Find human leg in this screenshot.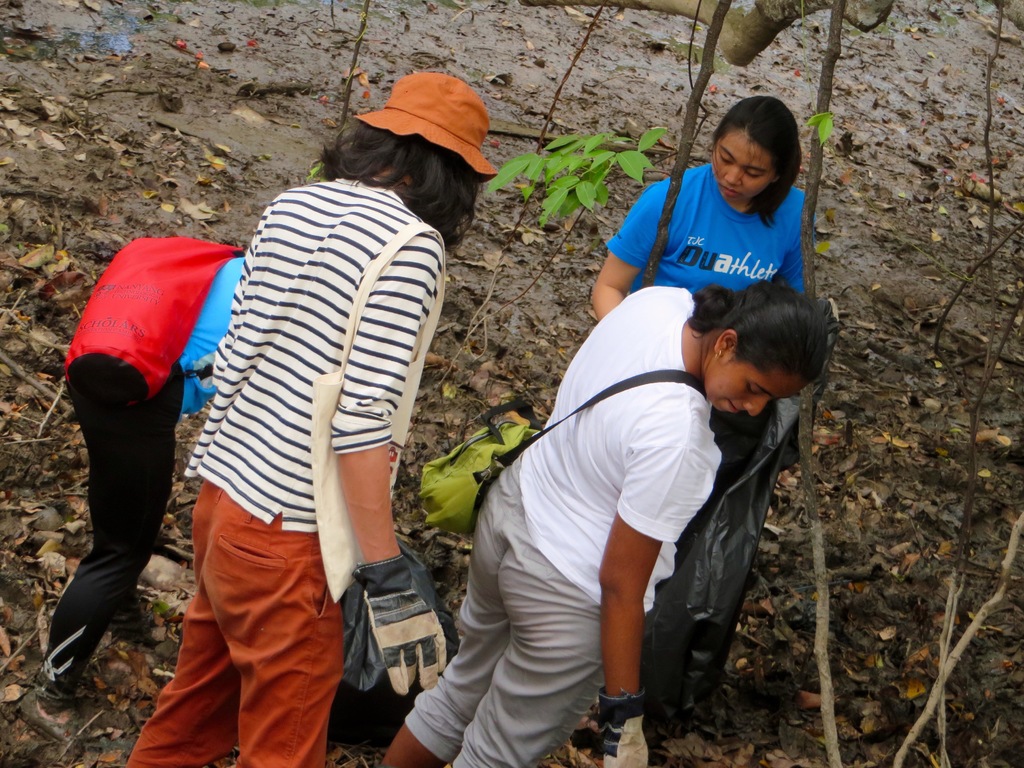
The bounding box for human leg is l=206, t=491, r=344, b=766.
